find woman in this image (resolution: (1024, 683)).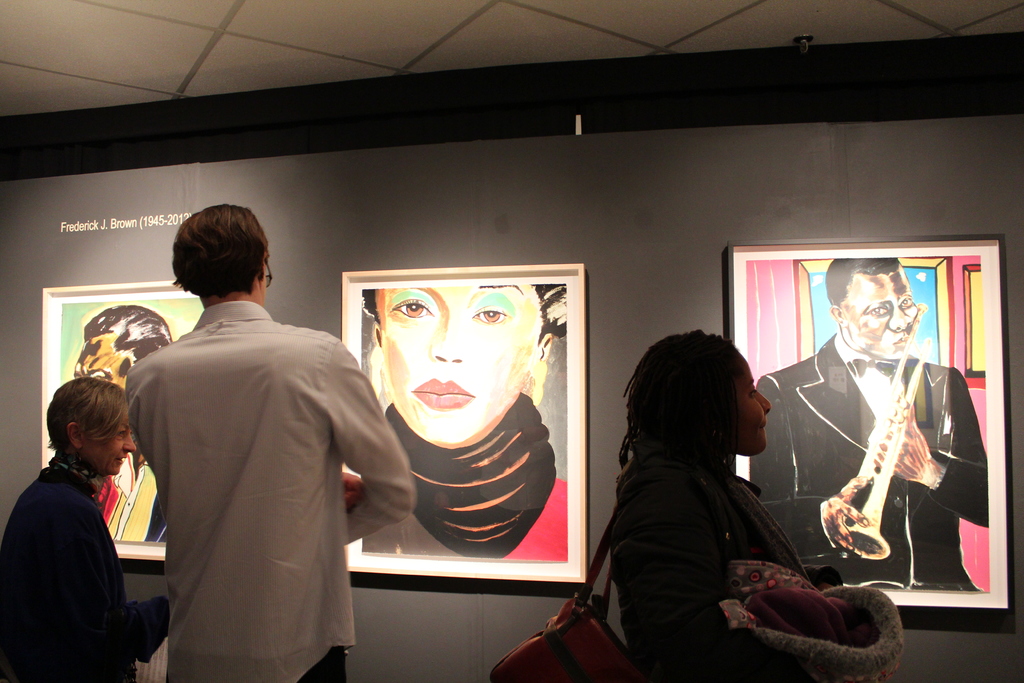
l=1, t=374, r=168, b=680.
